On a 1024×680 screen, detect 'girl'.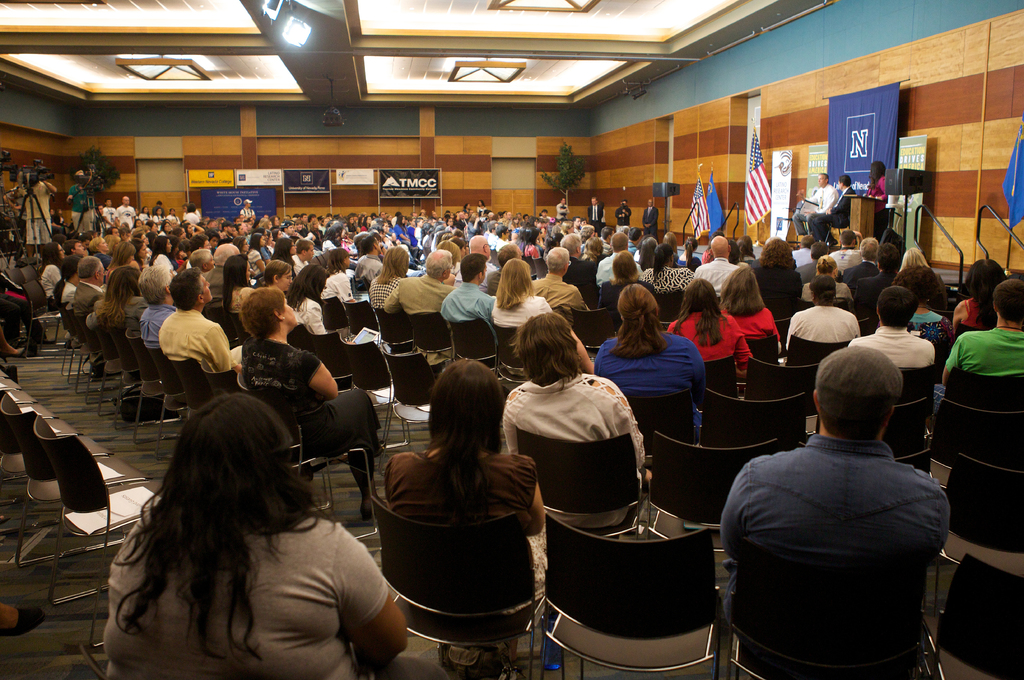
[152, 205, 163, 230].
